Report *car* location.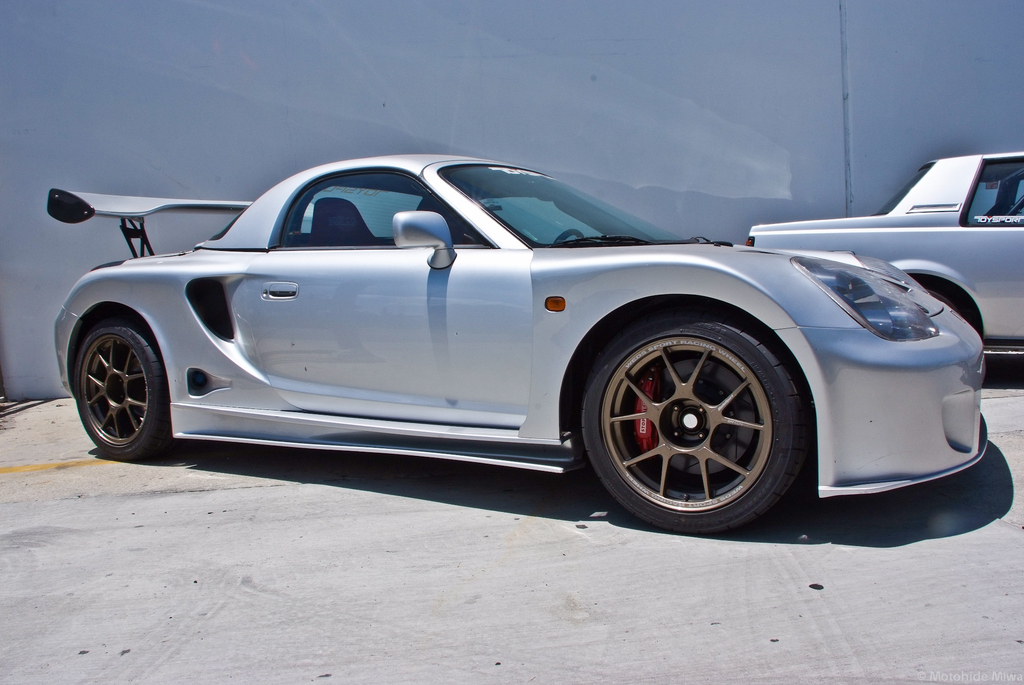
Report: {"left": 749, "top": 149, "right": 1023, "bottom": 348}.
